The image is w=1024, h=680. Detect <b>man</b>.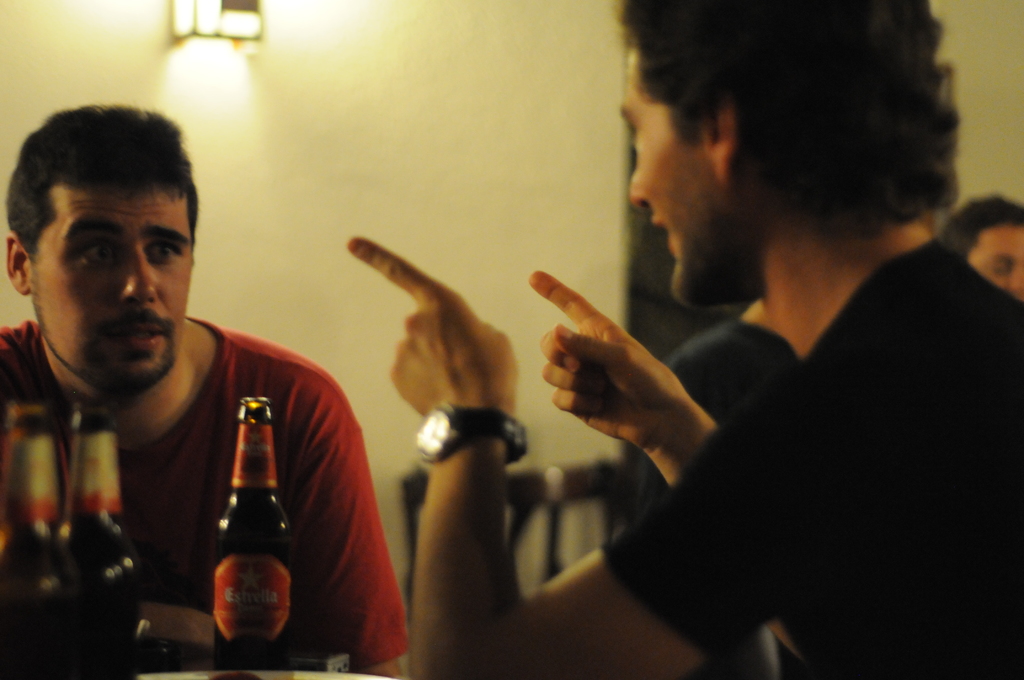
Detection: (x1=348, y1=0, x2=1023, y2=679).
